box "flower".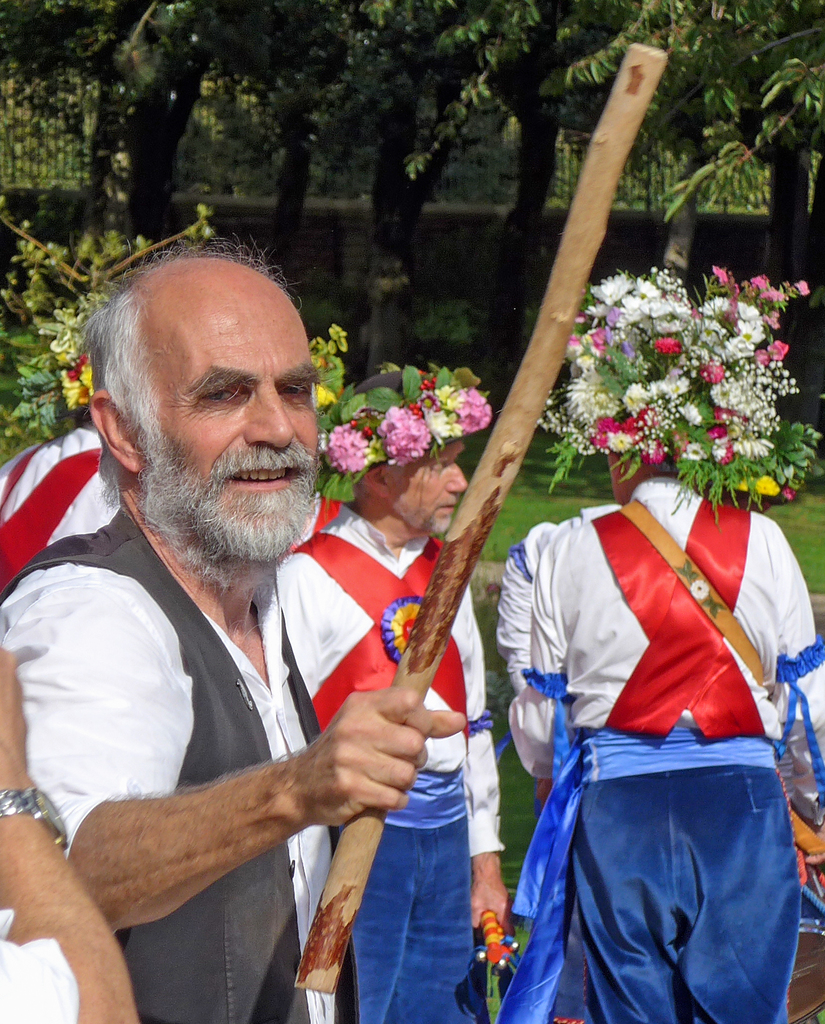
bbox=[656, 333, 682, 353].
